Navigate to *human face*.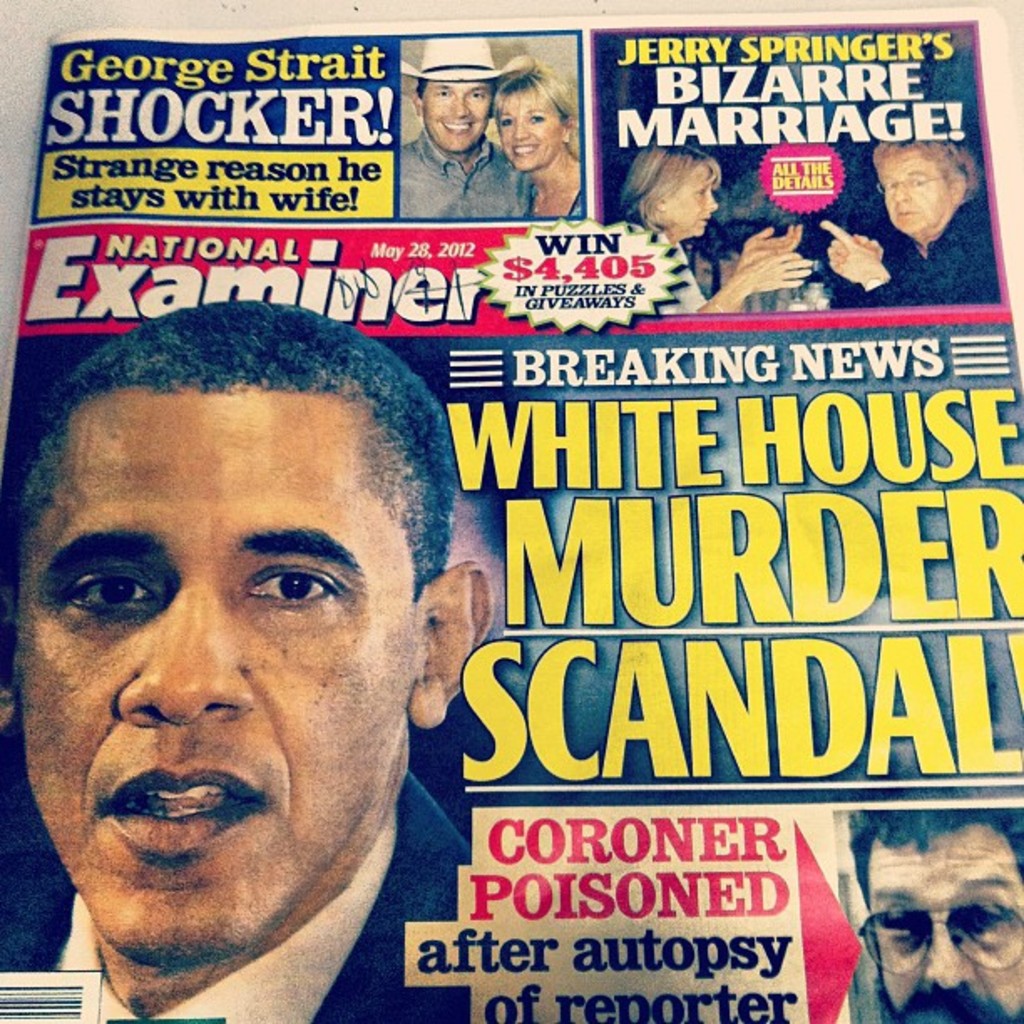
Navigation target: <box>663,162,719,234</box>.
